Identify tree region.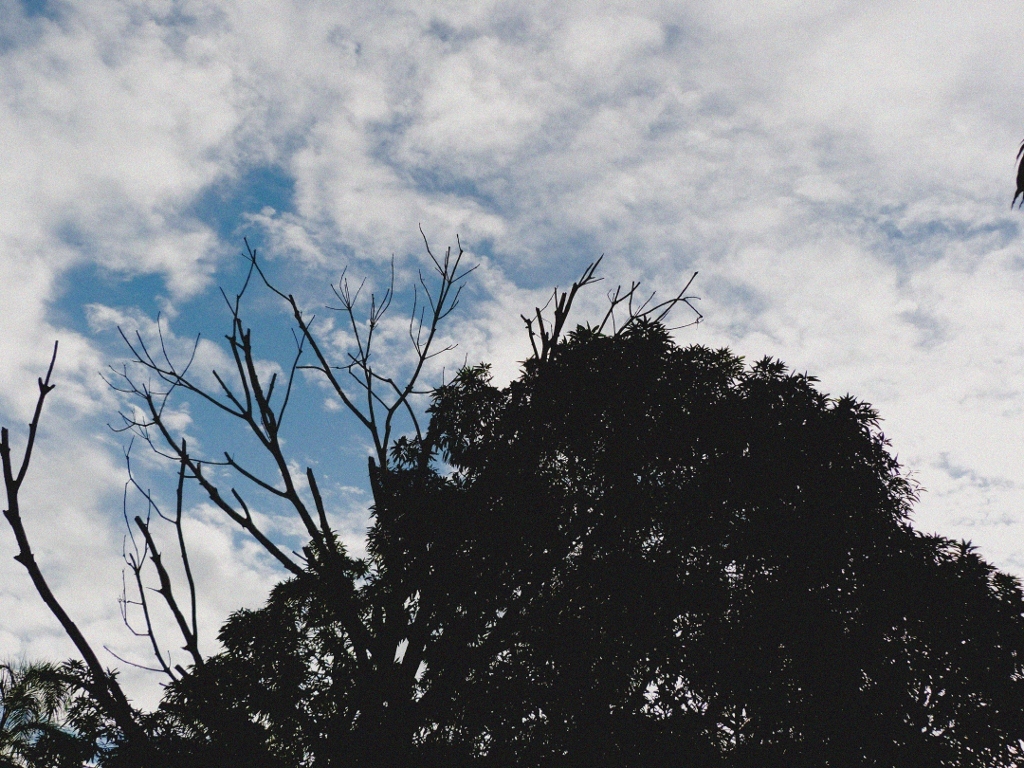
Region: {"x1": 0, "y1": 236, "x2": 702, "y2": 767}.
